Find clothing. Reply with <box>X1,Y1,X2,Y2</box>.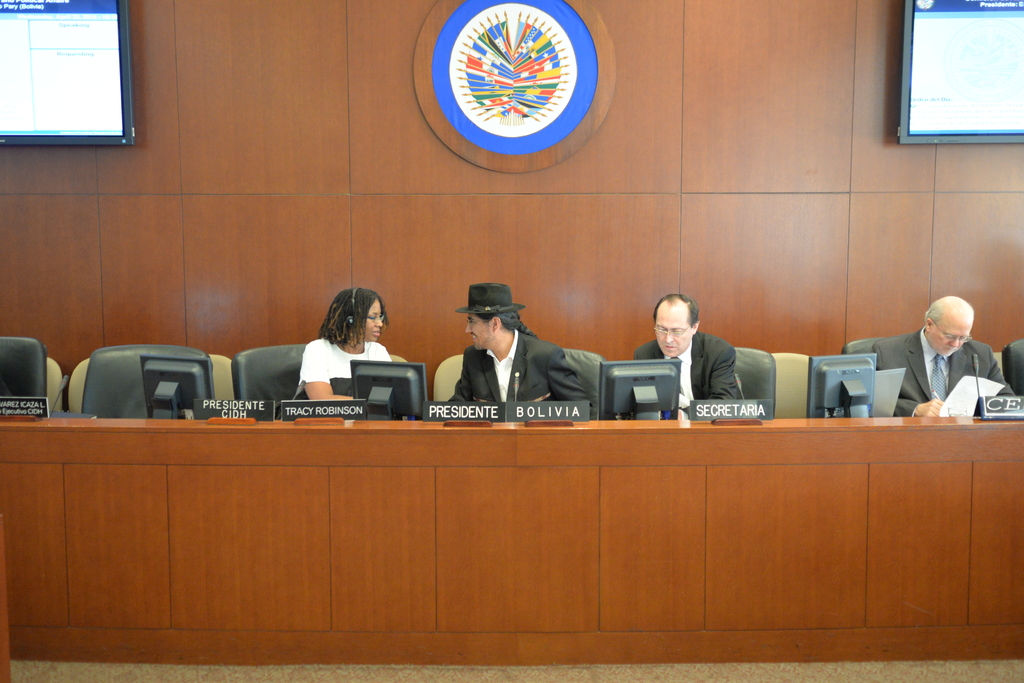
<box>635,334,749,412</box>.
